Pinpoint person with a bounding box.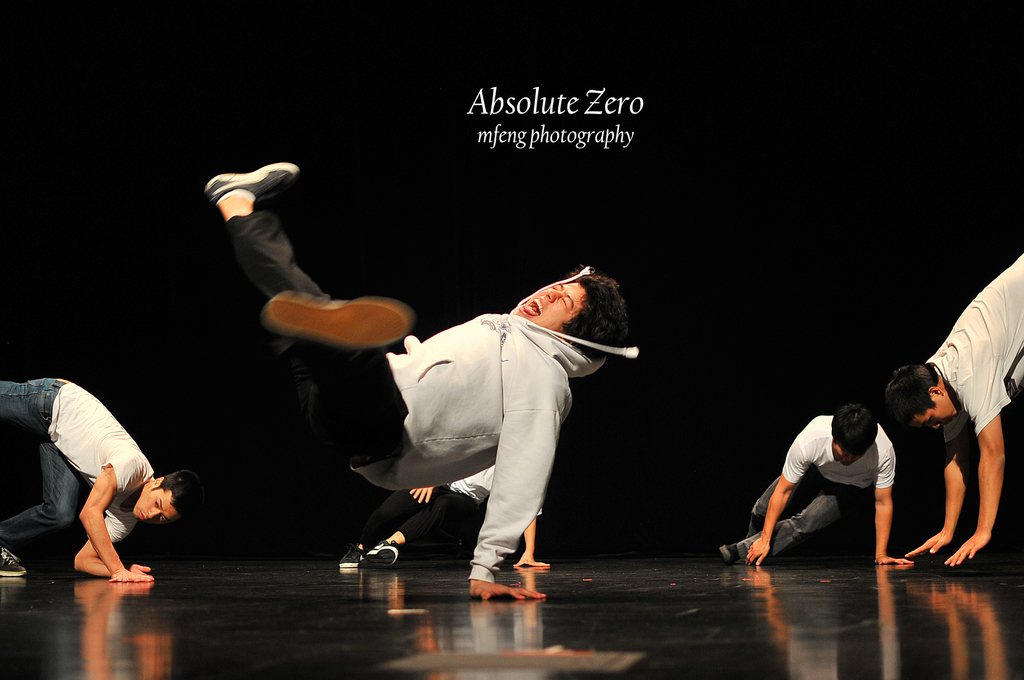
detection(764, 384, 922, 579).
